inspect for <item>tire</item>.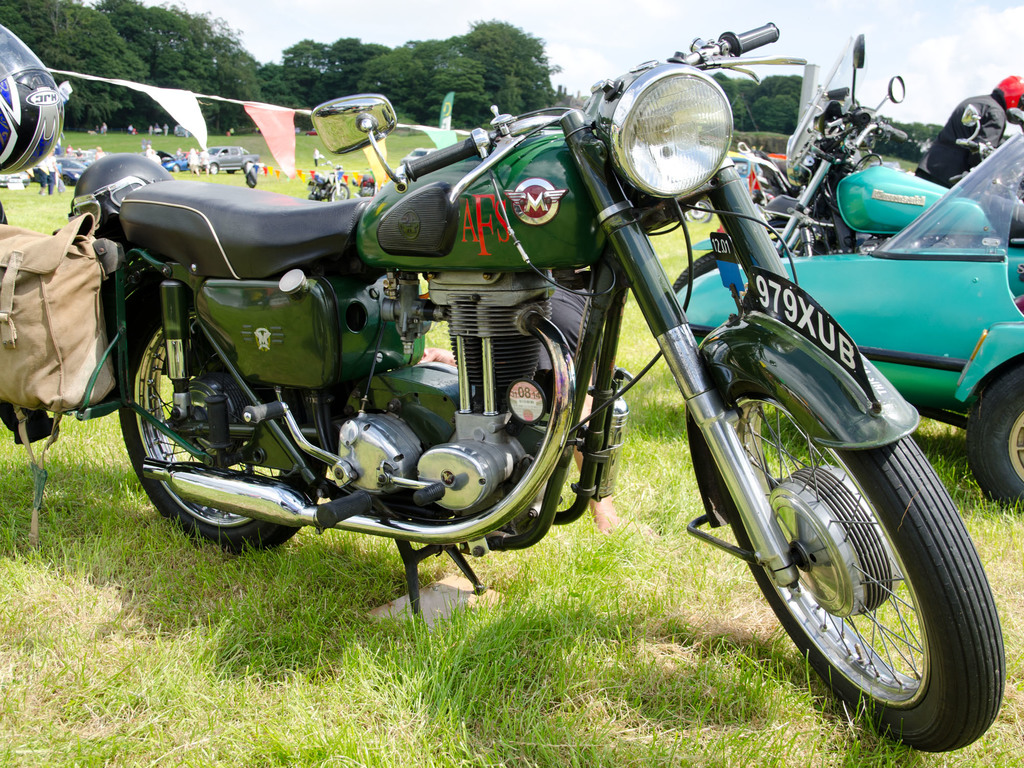
Inspection: BBox(226, 168, 238, 176).
